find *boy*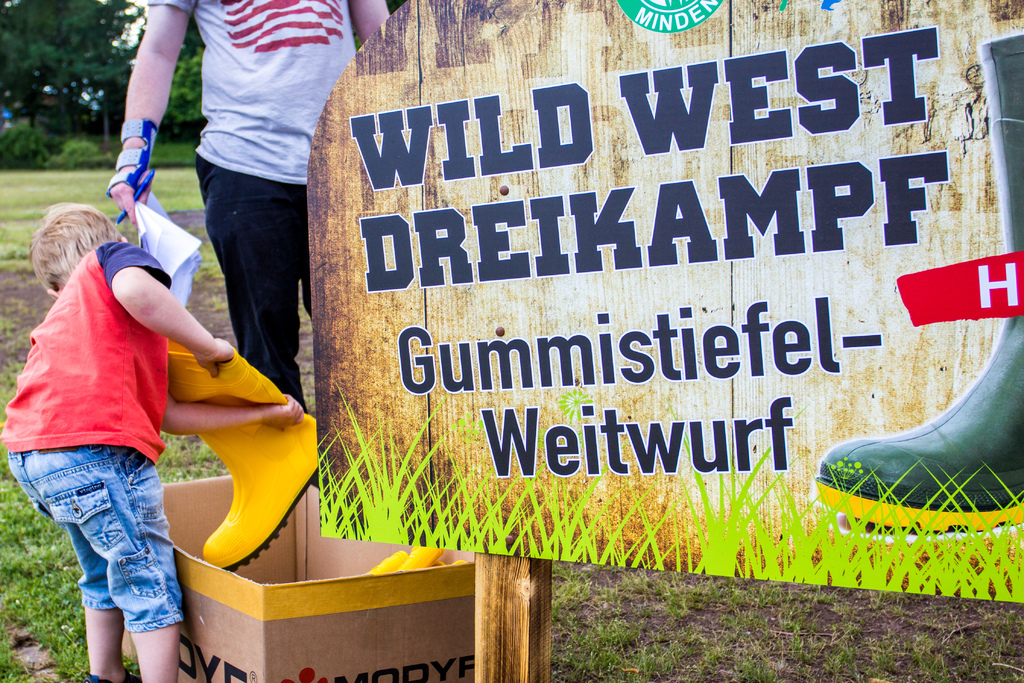
{"left": 0, "top": 203, "right": 303, "bottom": 682}
